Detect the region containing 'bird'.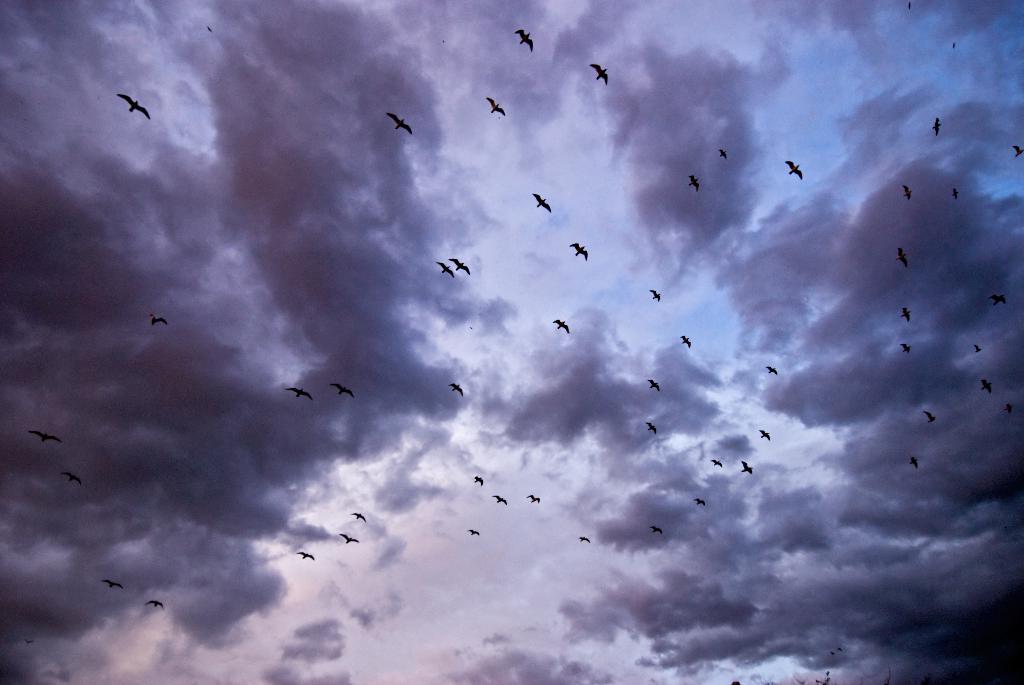
{"x1": 25, "y1": 638, "x2": 38, "y2": 645}.
